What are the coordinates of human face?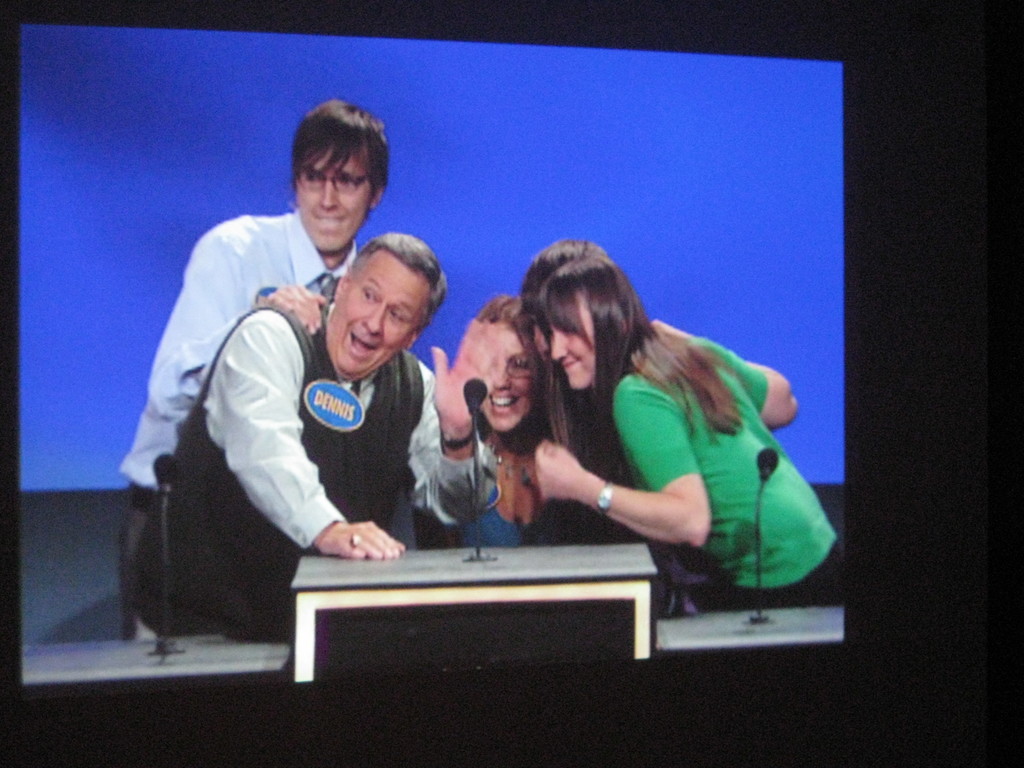
l=294, t=140, r=368, b=252.
